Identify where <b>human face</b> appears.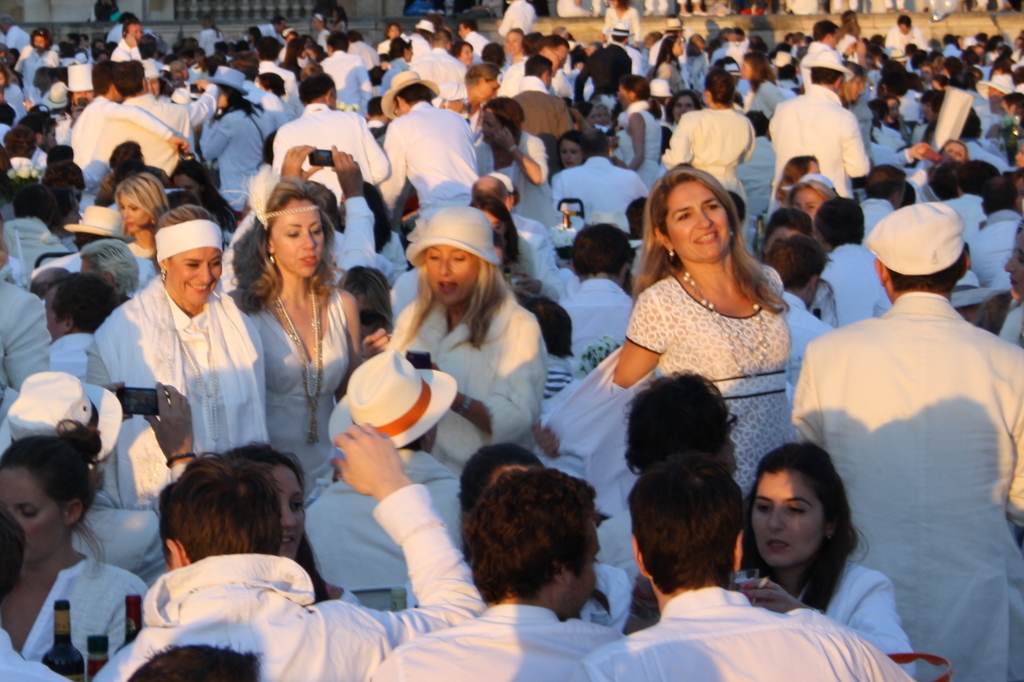
Appears at locate(276, 465, 304, 565).
